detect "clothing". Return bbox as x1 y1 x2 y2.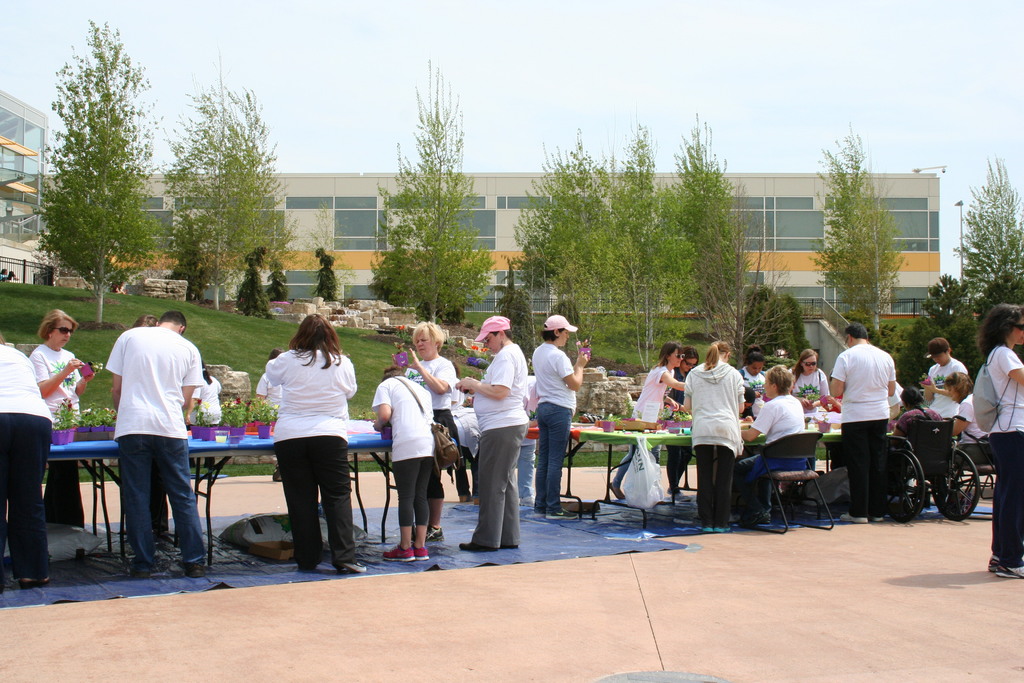
831 334 902 505.
